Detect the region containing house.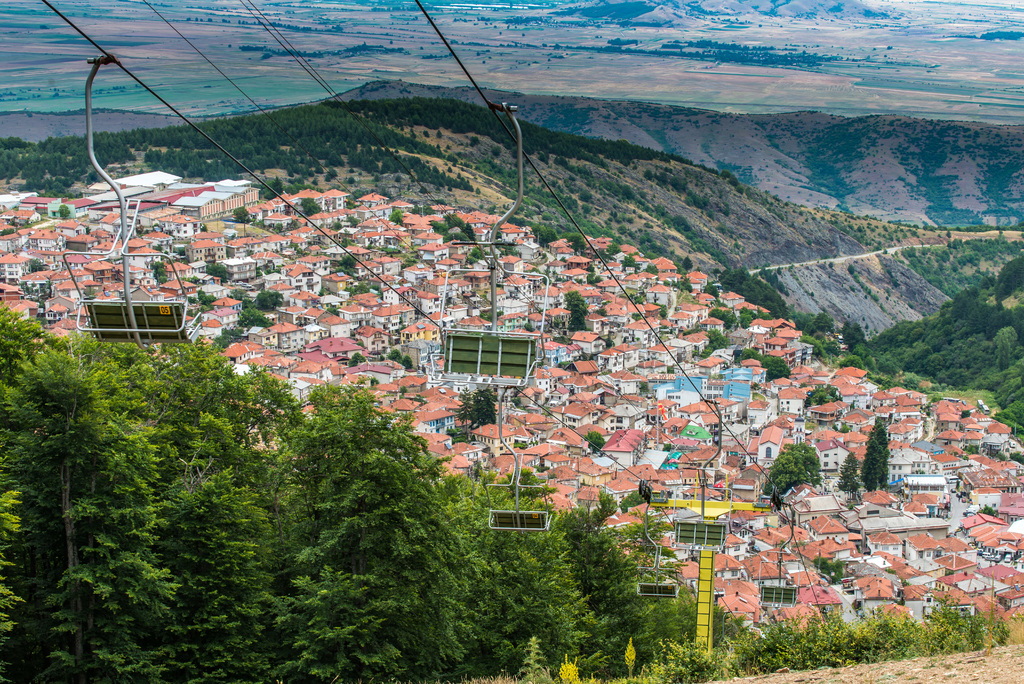
[519,438,561,467].
